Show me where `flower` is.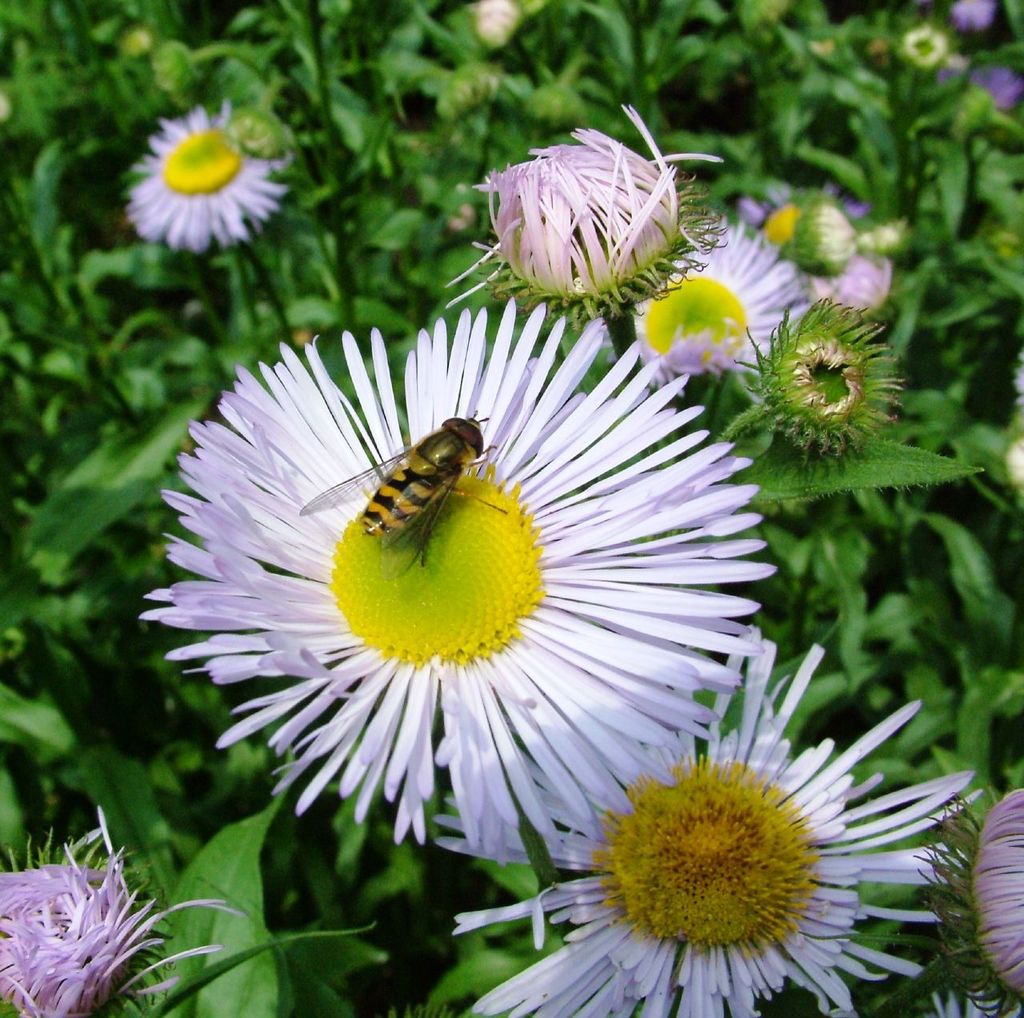
`flower` is at left=114, top=93, right=288, bottom=245.
